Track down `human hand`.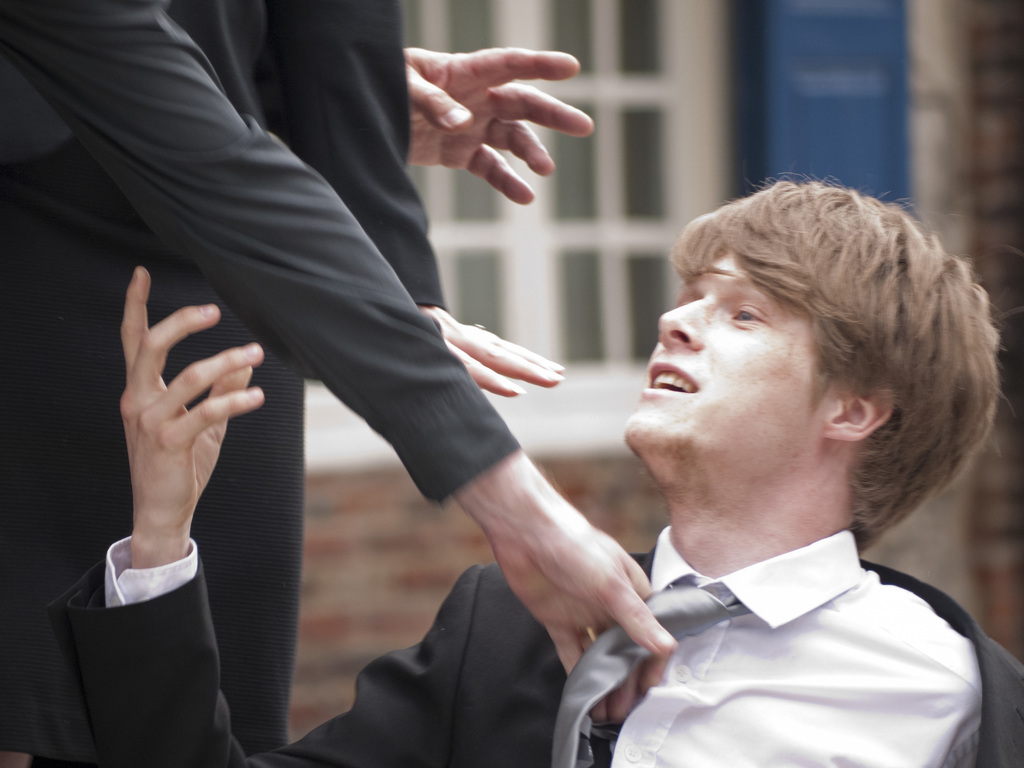
Tracked to rect(490, 488, 683, 724).
